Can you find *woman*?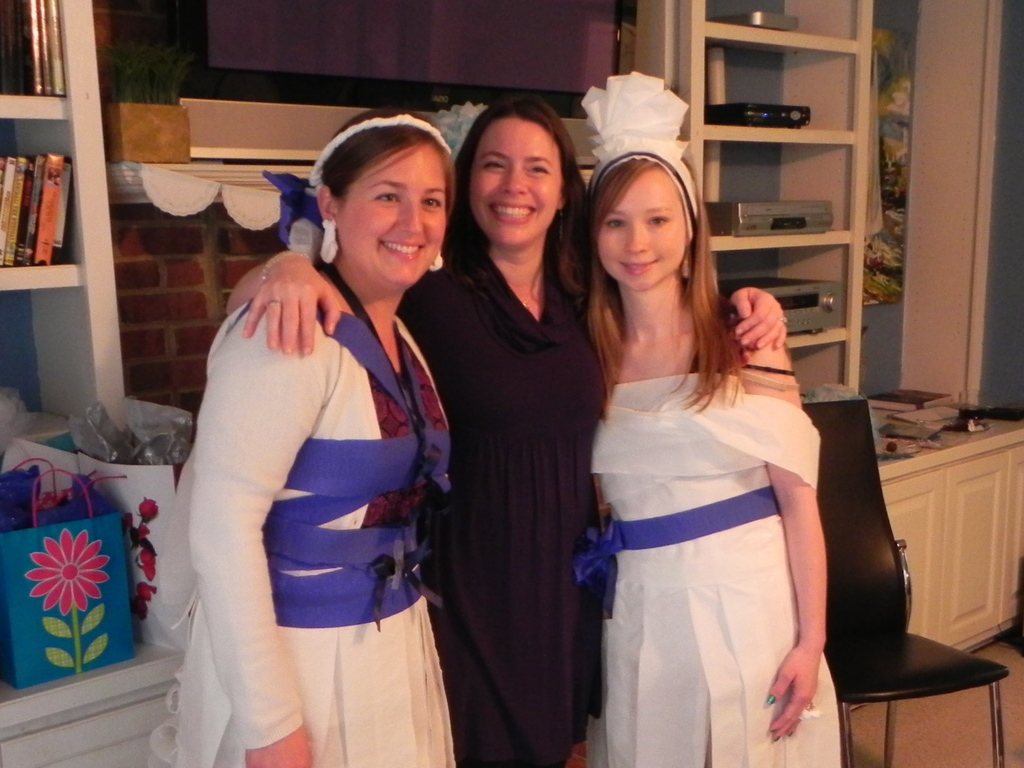
Yes, bounding box: left=222, top=96, right=791, bottom=767.
